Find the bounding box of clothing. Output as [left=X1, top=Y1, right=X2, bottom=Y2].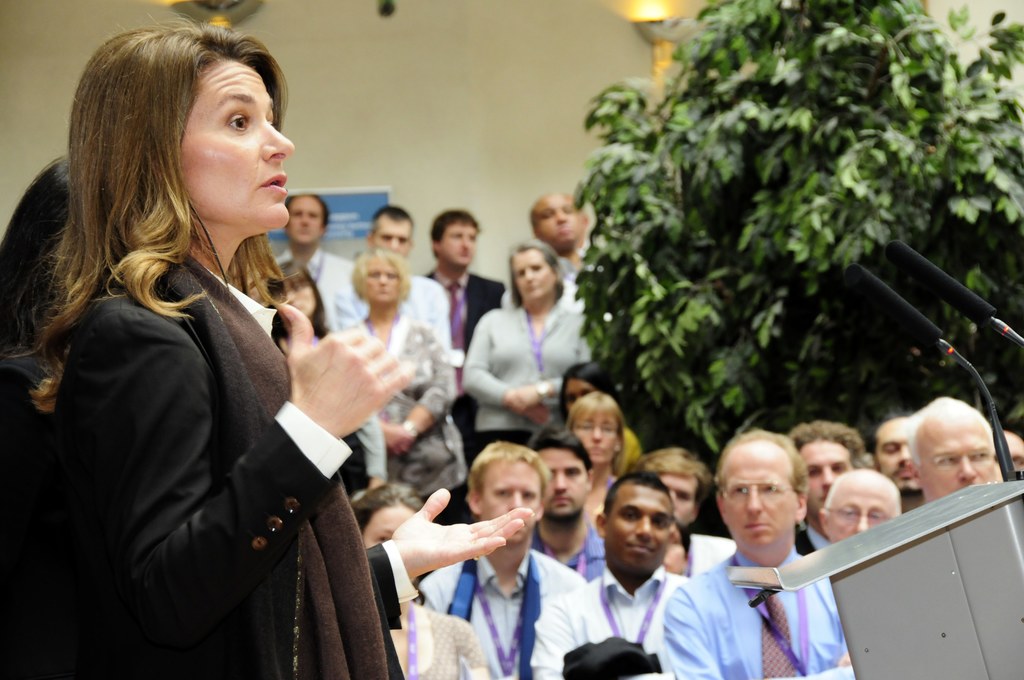
[left=273, top=247, right=363, bottom=332].
